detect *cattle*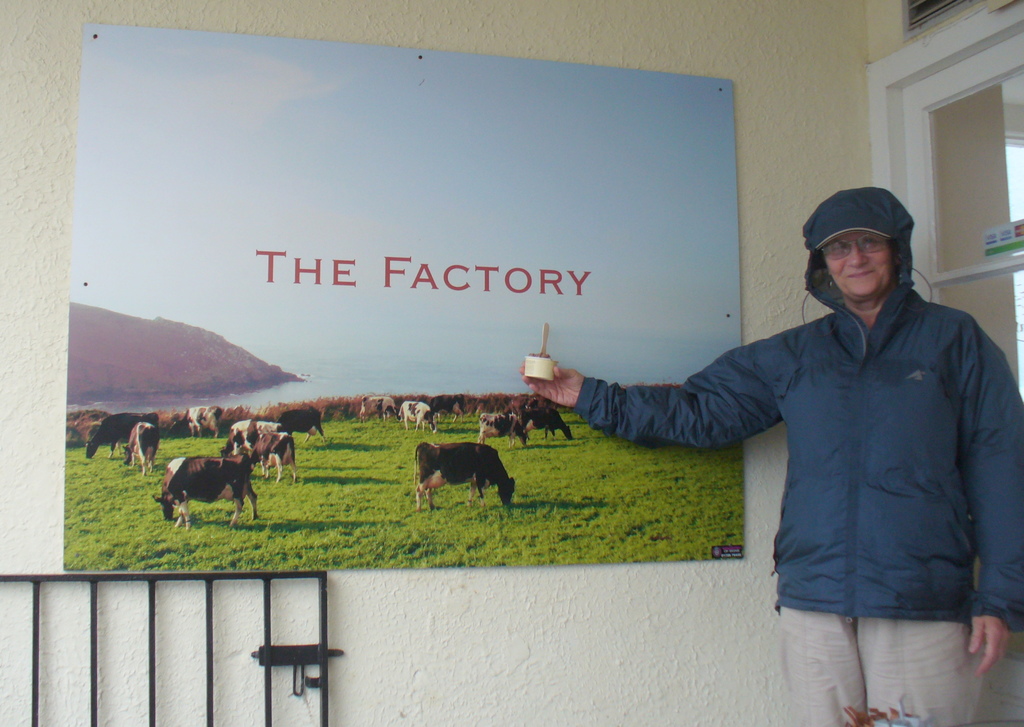
Rect(81, 413, 158, 462)
